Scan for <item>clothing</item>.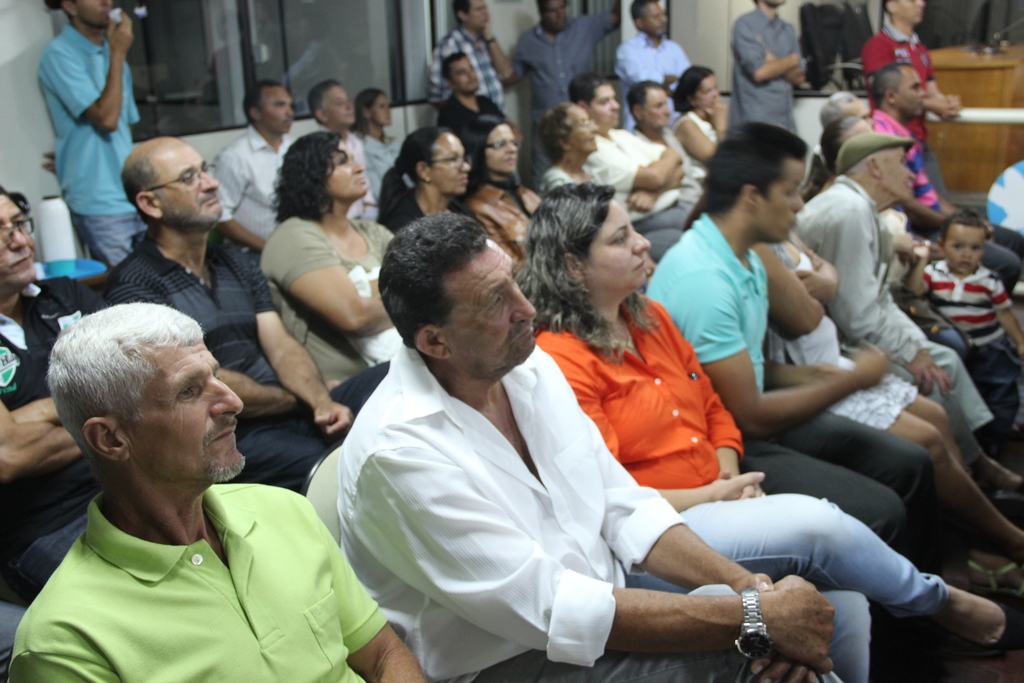
Scan result: (584, 126, 679, 254).
